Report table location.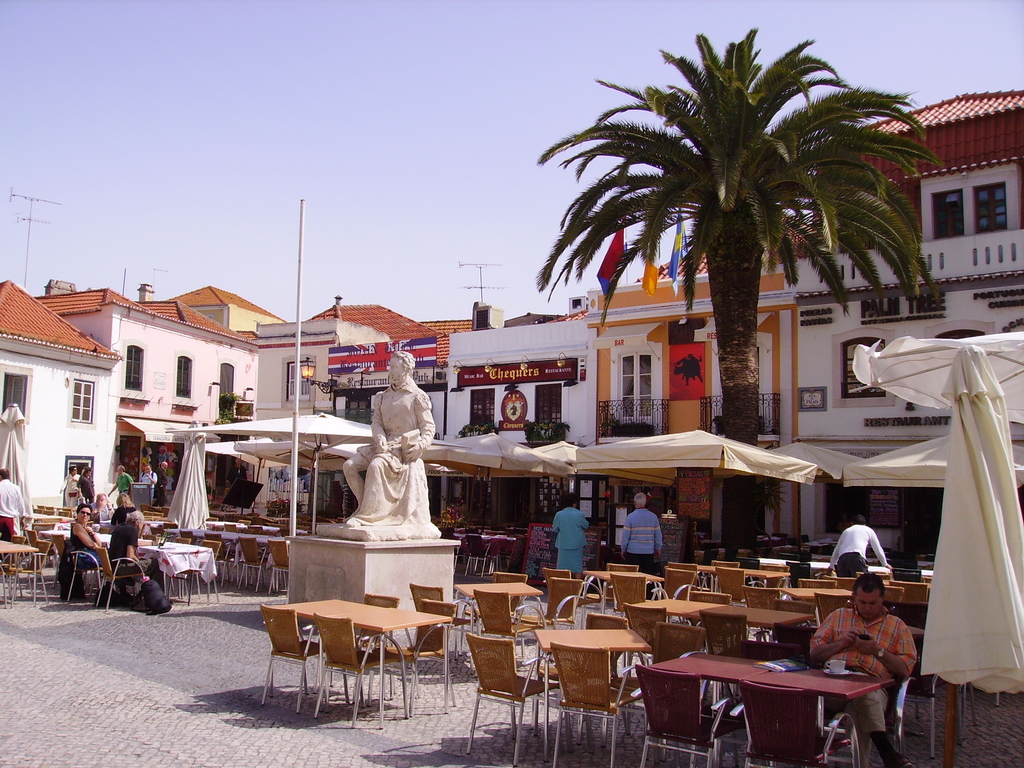
Report: 751/554/932/577.
